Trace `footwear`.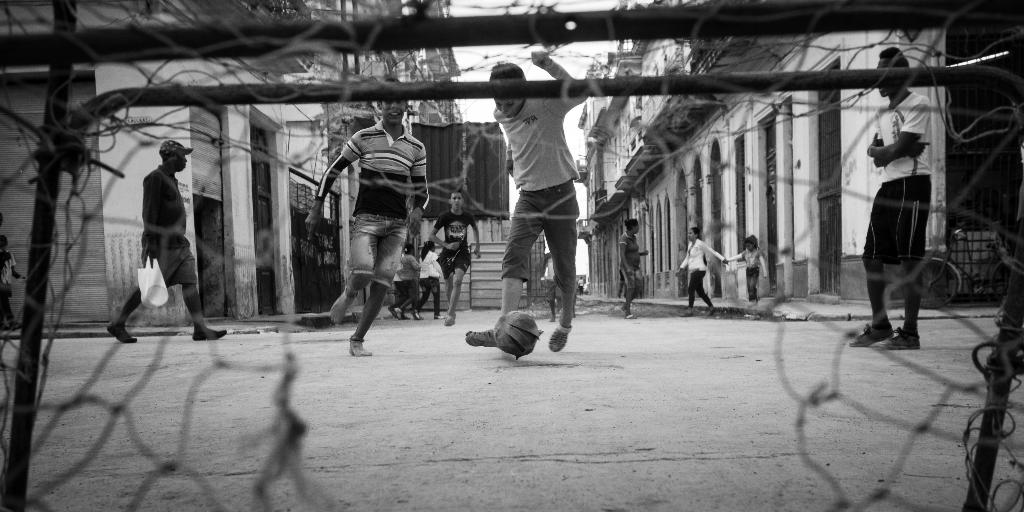
Traced to 445:312:459:324.
